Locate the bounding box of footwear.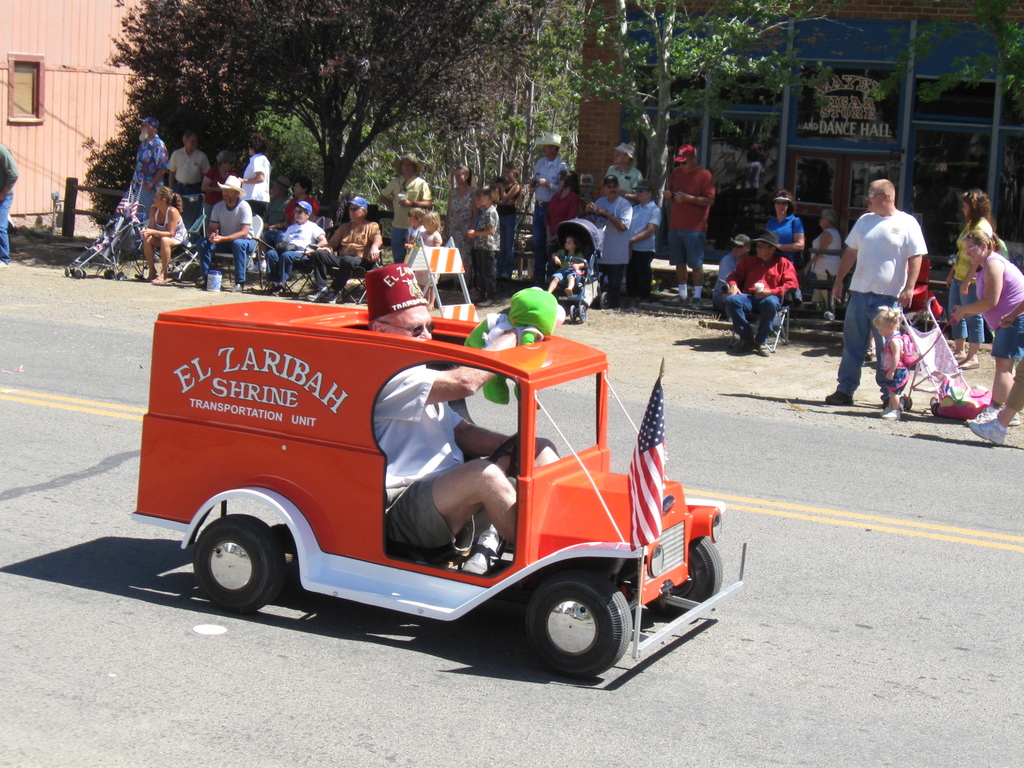
Bounding box: 883 406 901 420.
